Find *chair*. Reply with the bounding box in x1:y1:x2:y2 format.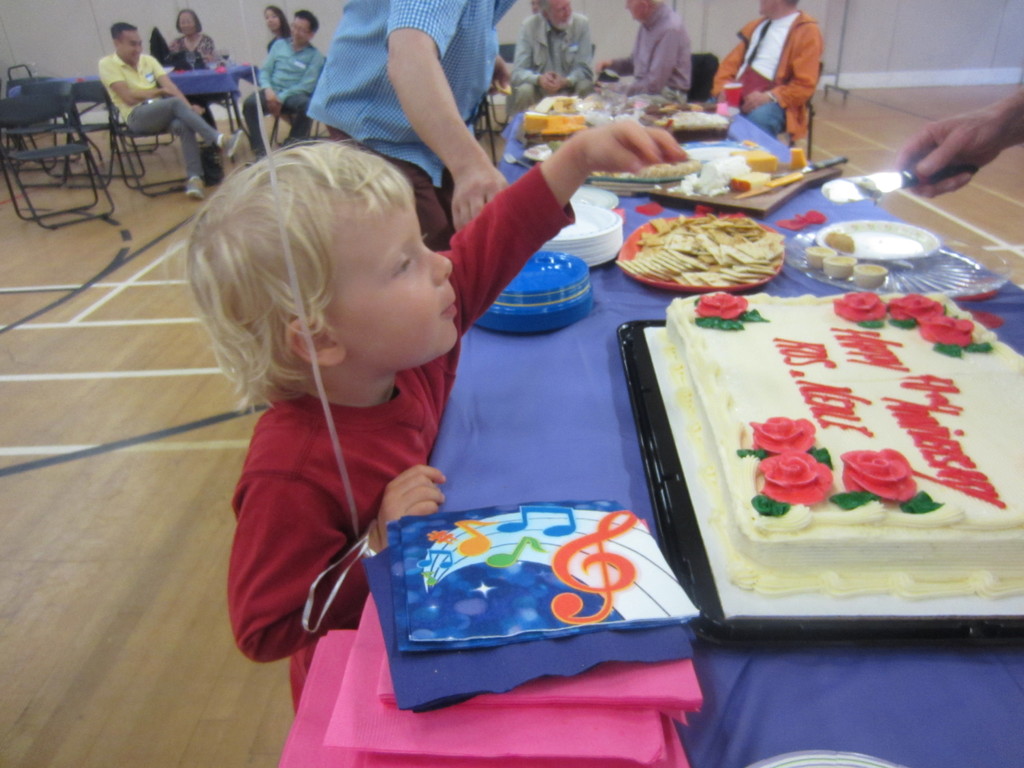
682:53:721:104.
